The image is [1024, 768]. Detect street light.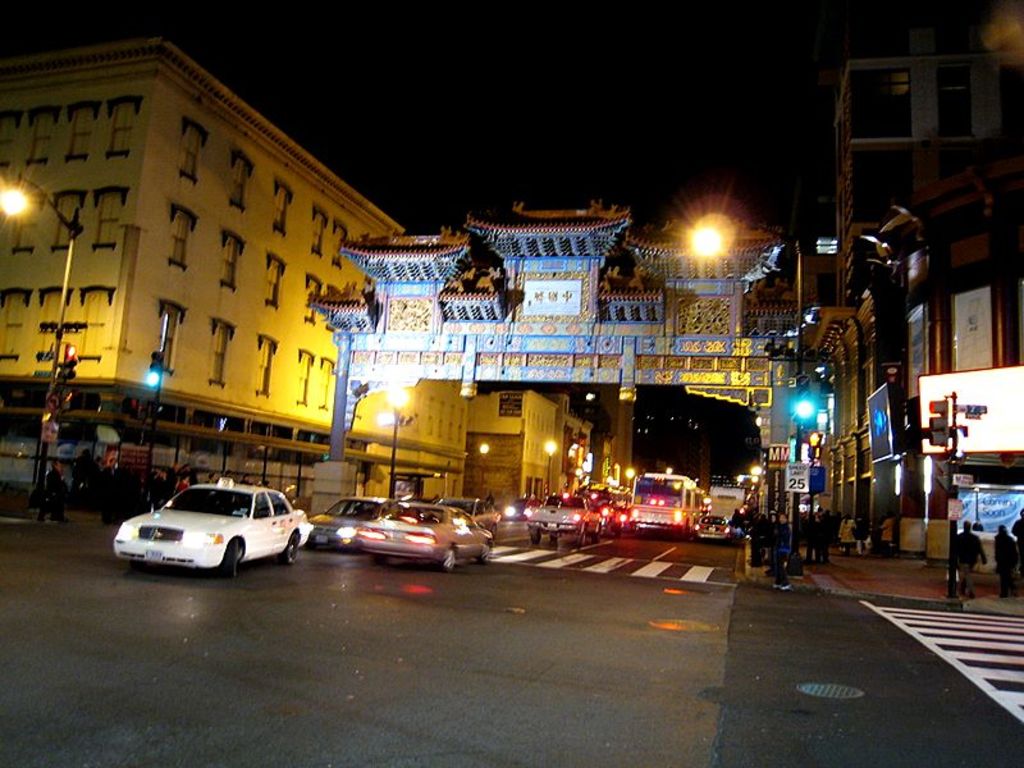
Detection: <box>694,215,800,573</box>.
